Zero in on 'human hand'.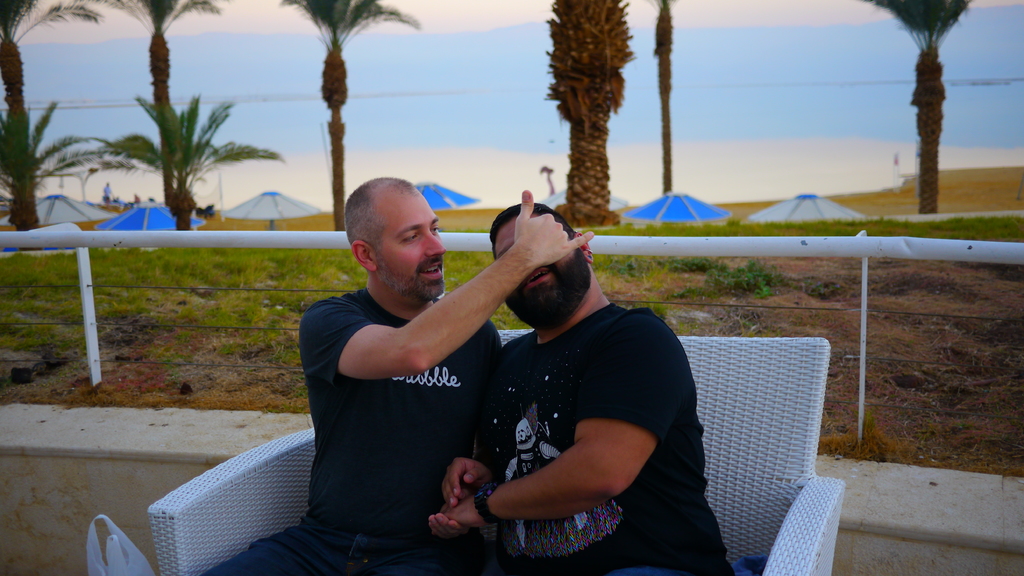
Zeroed in: (left=439, top=456, right=488, bottom=512).
